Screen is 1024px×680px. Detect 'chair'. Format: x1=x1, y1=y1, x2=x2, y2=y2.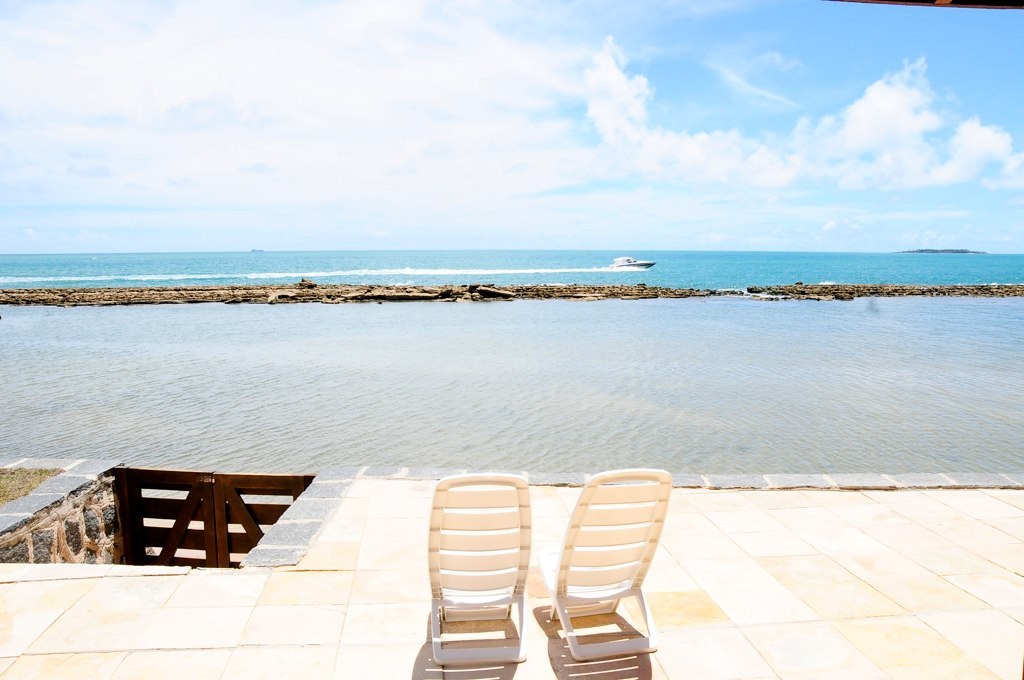
x1=537, y1=463, x2=680, y2=679.
